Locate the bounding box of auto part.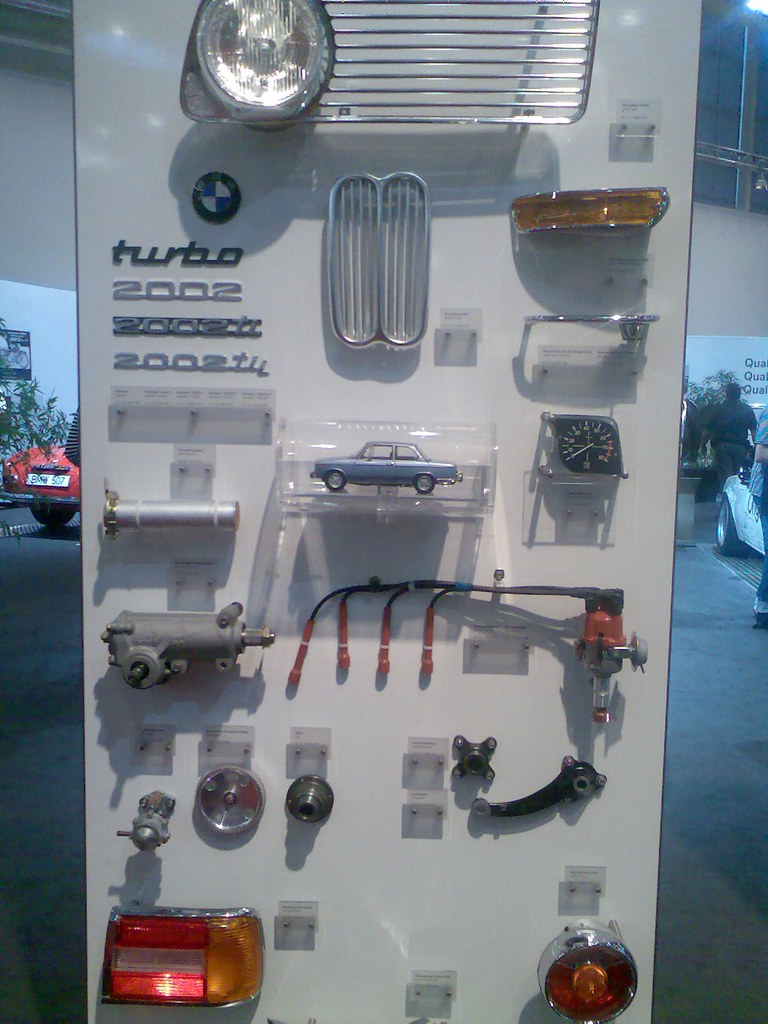
Bounding box: 328:169:431:355.
